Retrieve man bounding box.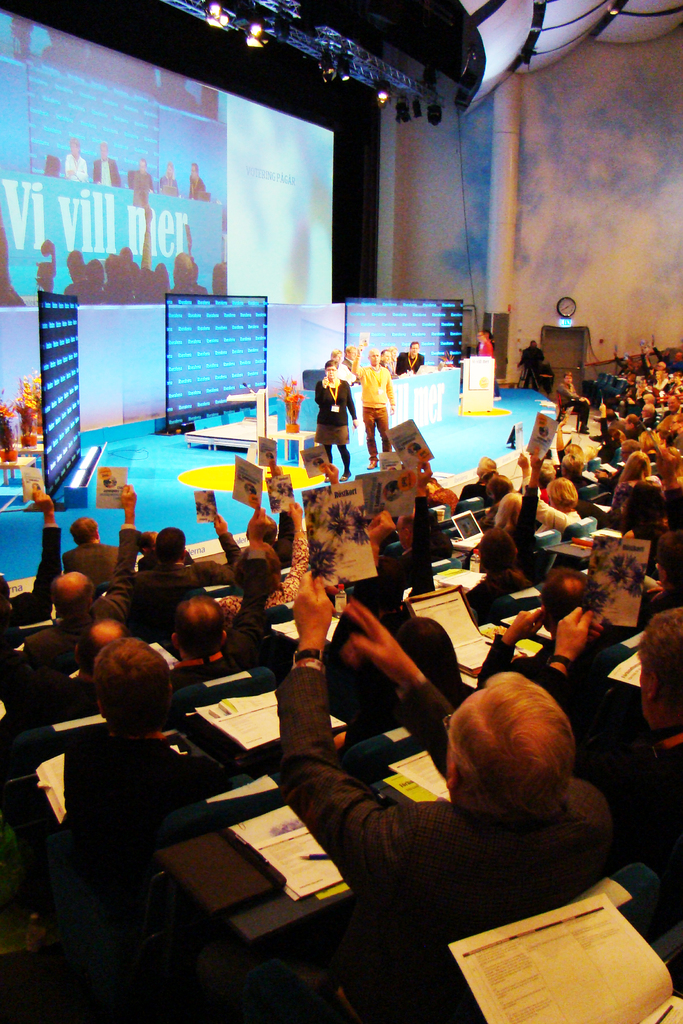
Bounding box: box=[351, 338, 393, 471].
